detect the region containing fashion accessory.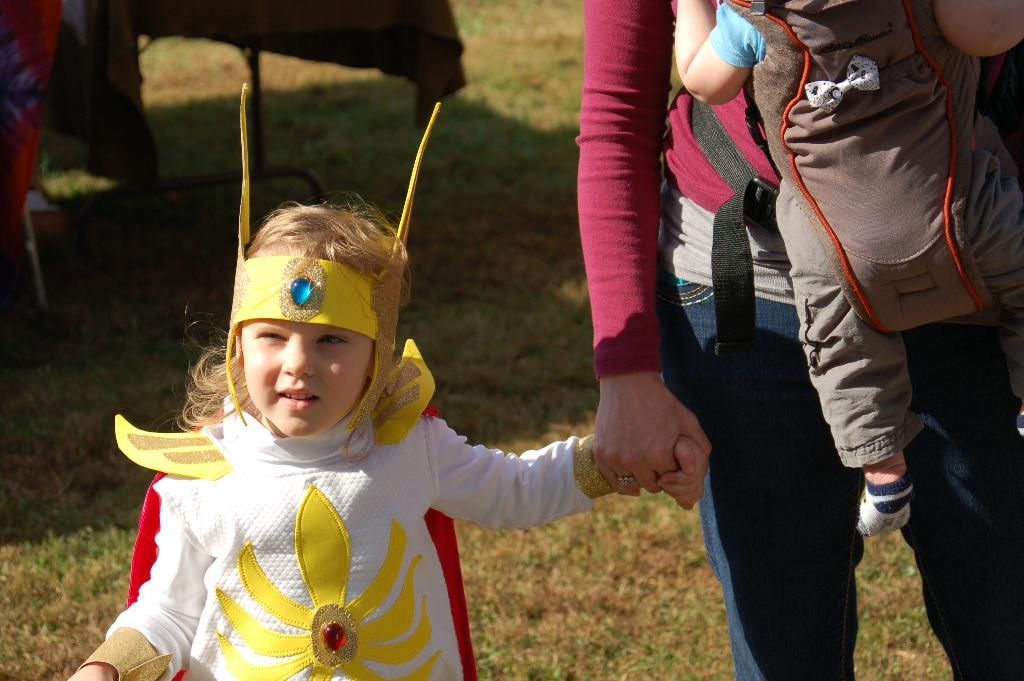
(x1=1016, y1=412, x2=1023, y2=434).
